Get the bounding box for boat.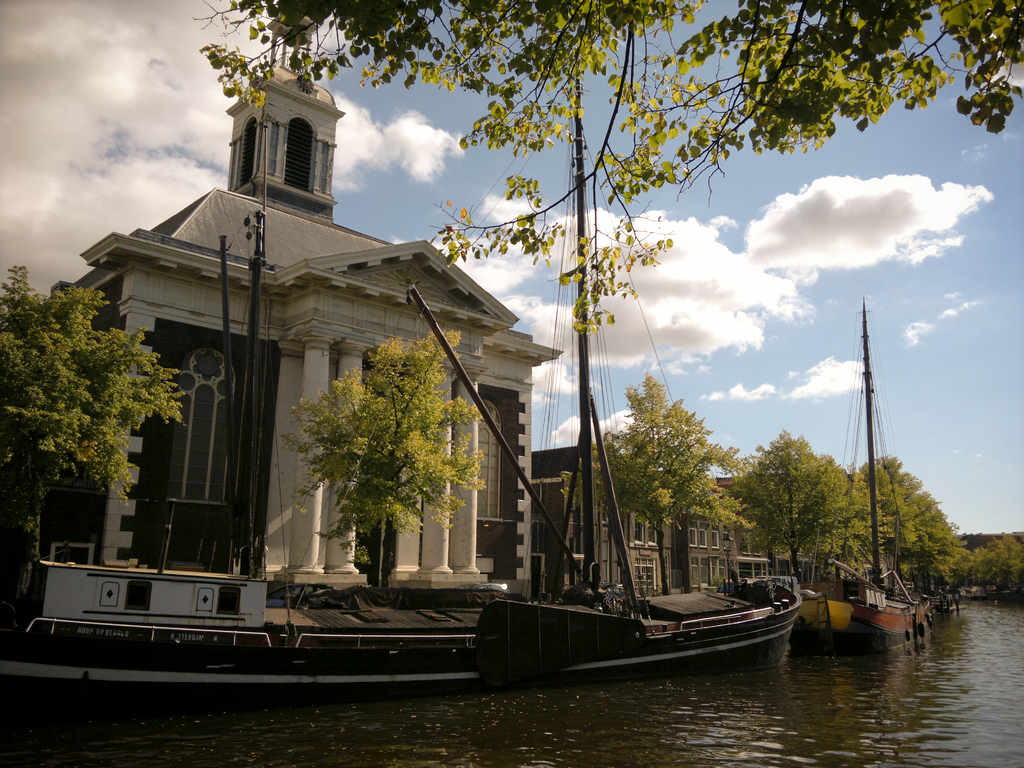
408, 49, 808, 682.
